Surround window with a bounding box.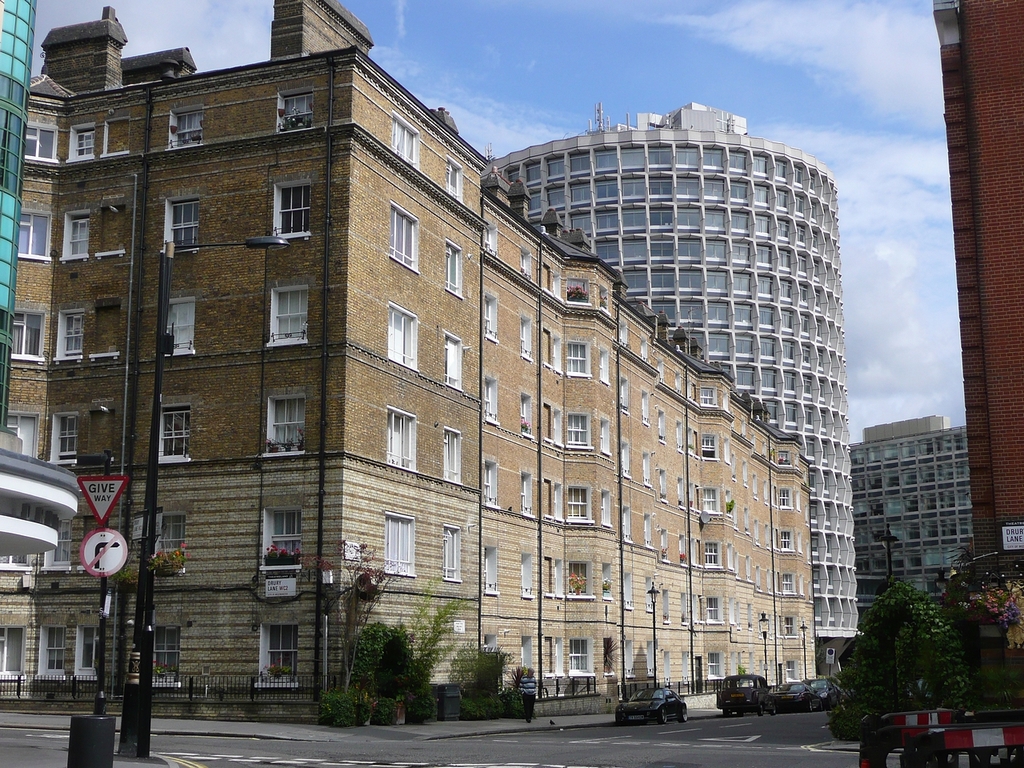
[x1=66, y1=624, x2=97, y2=682].
